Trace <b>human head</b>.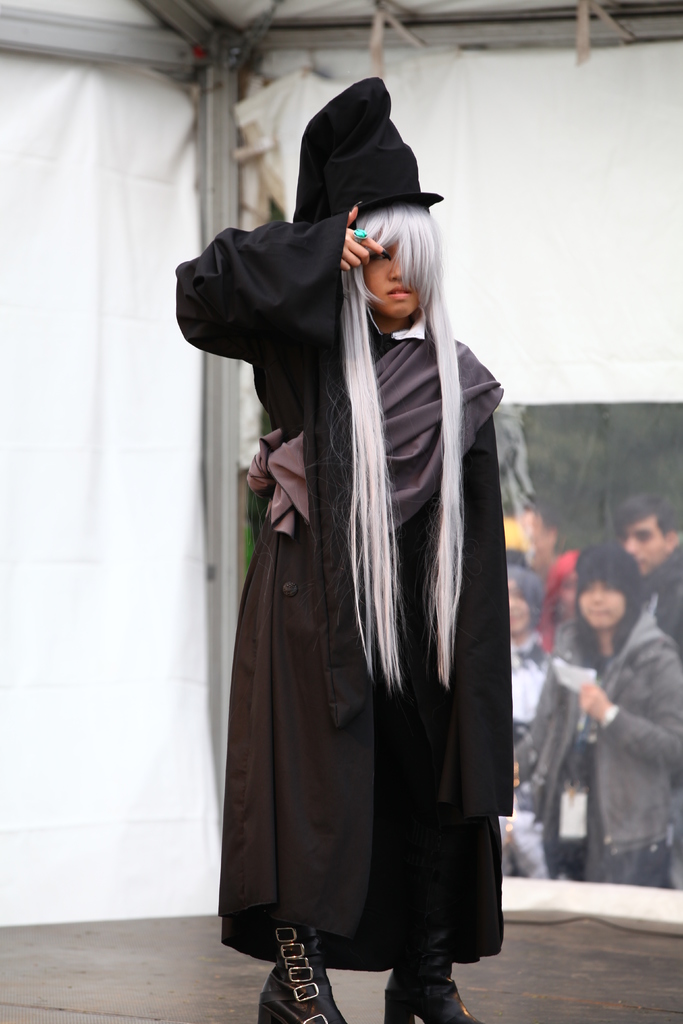
Traced to <box>349,211,440,304</box>.
